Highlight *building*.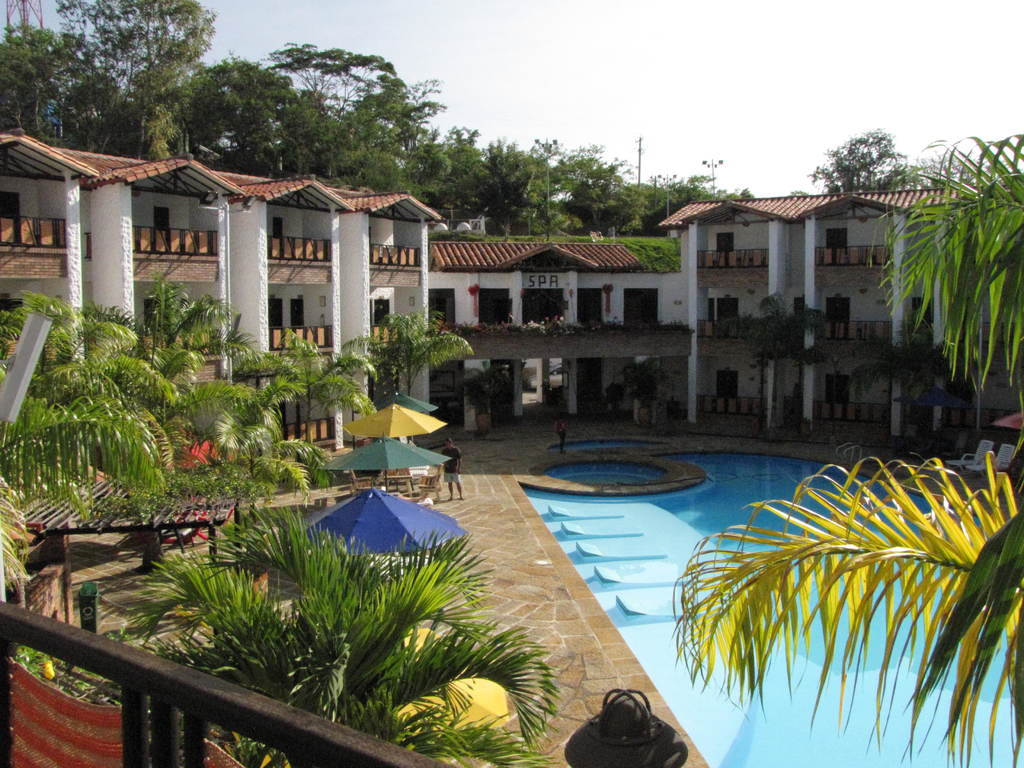
Highlighted region: {"left": 0, "top": 136, "right": 962, "bottom": 436}.
